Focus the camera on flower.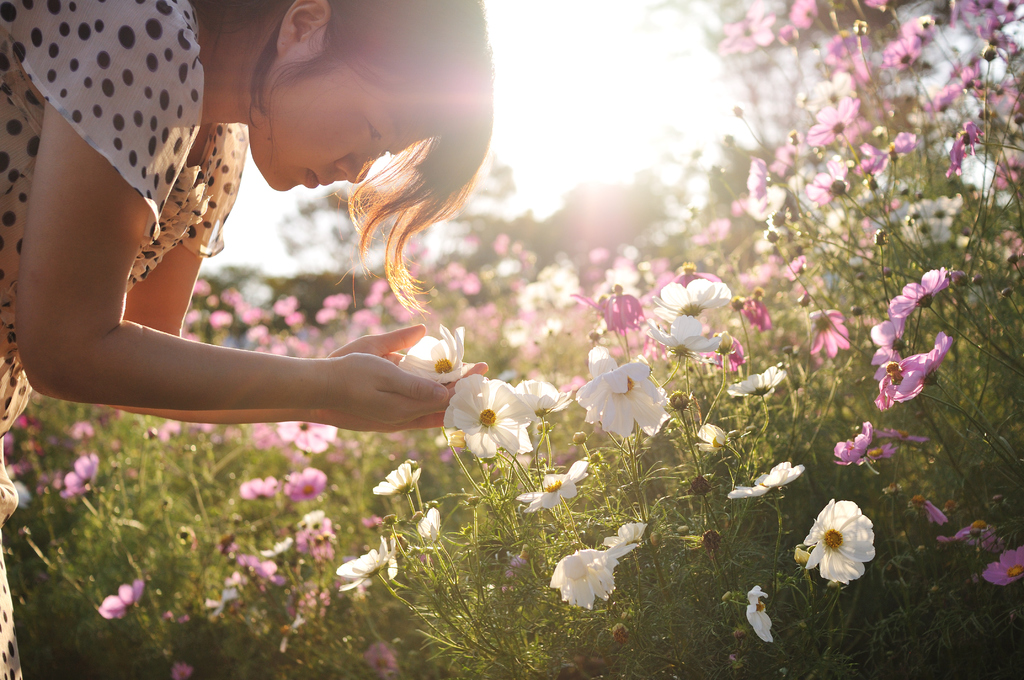
Focus region: bbox=[868, 313, 911, 344].
